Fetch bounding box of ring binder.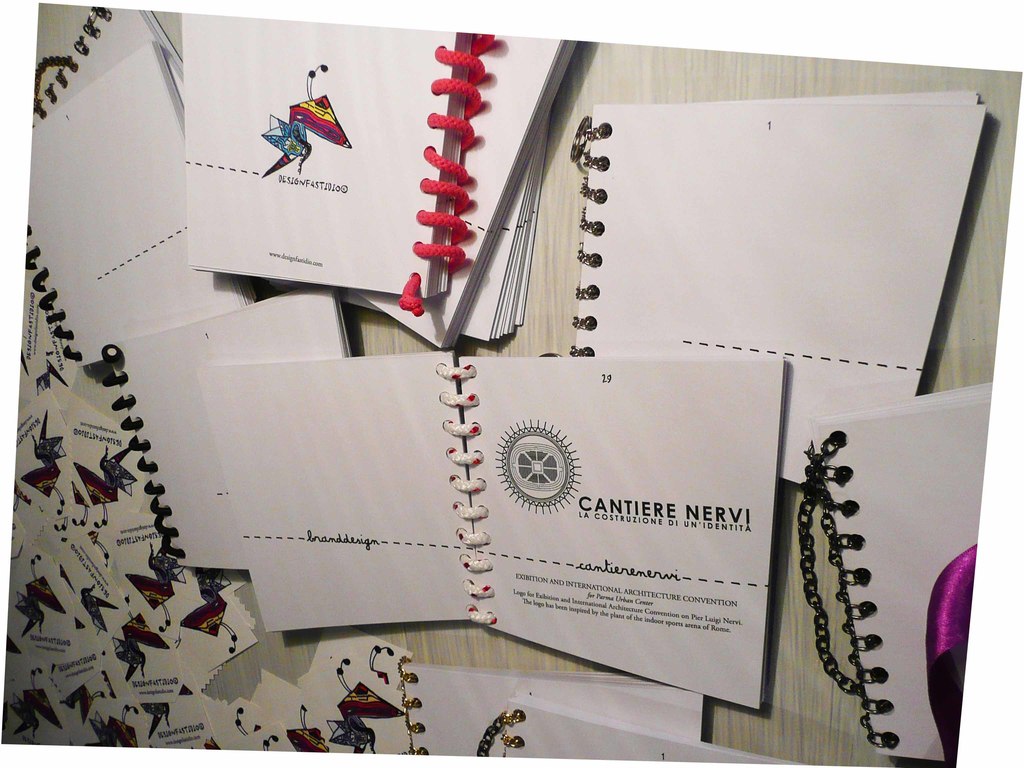
Bbox: Rect(801, 431, 893, 758).
